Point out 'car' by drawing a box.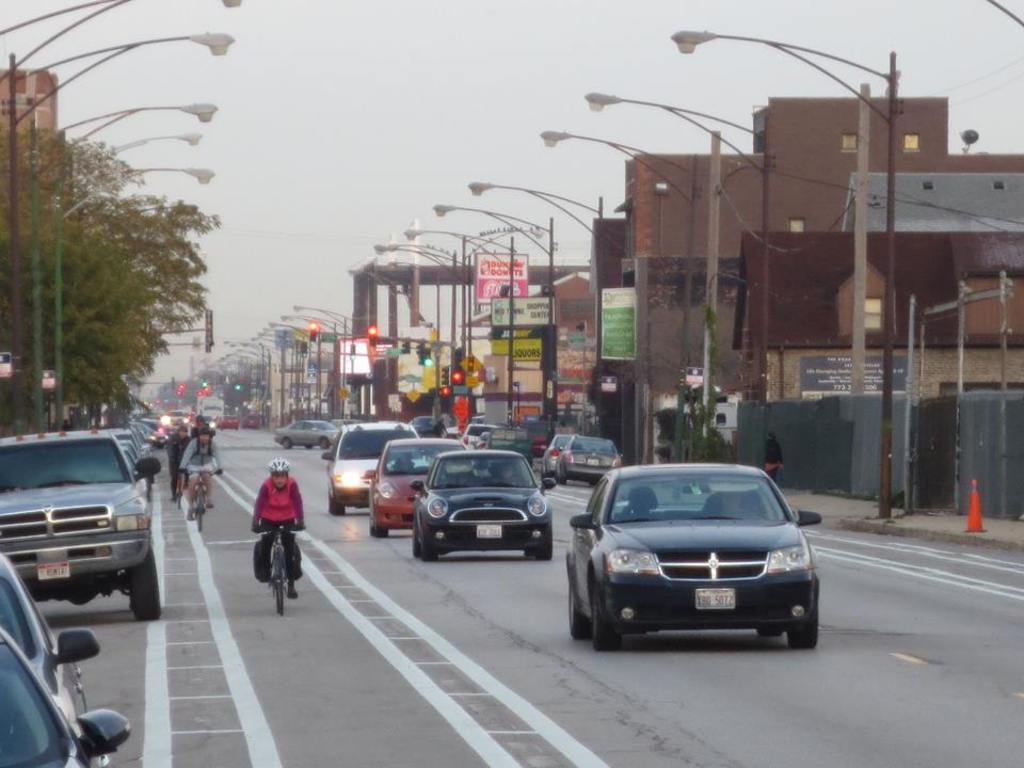
482/430/535/465.
